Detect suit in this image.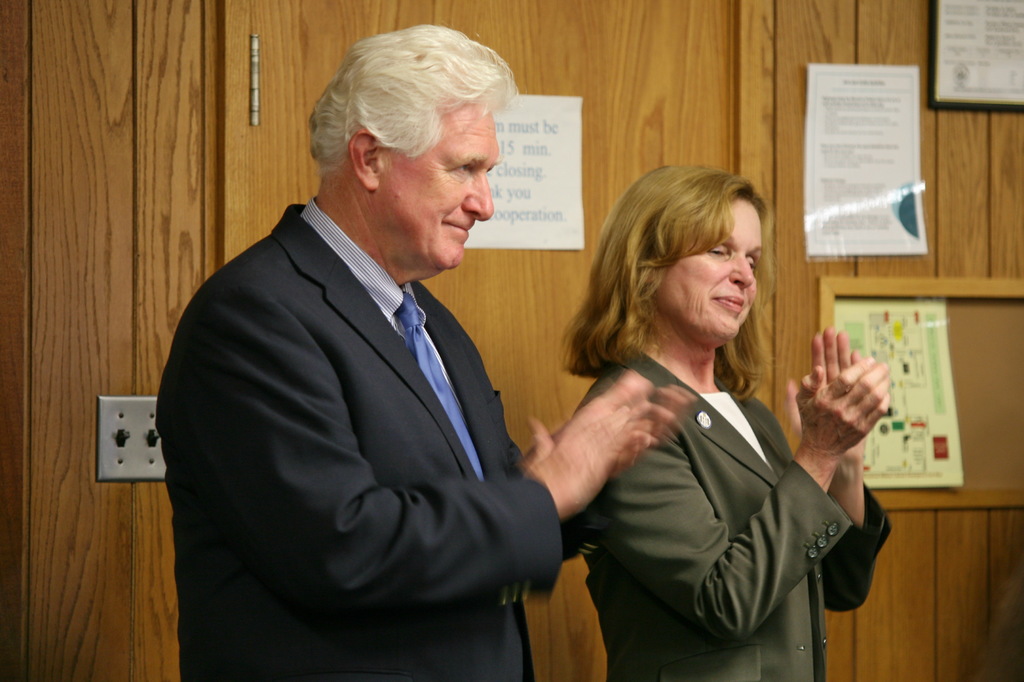
Detection: {"left": 155, "top": 107, "right": 585, "bottom": 678}.
